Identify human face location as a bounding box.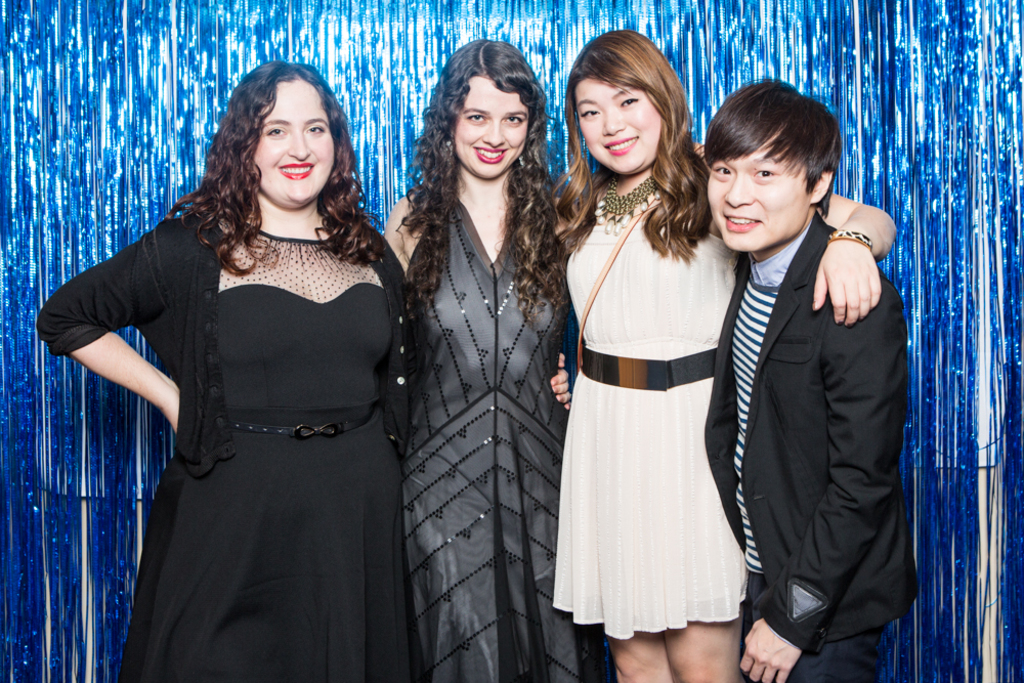
bbox=[709, 145, 816, 252].
